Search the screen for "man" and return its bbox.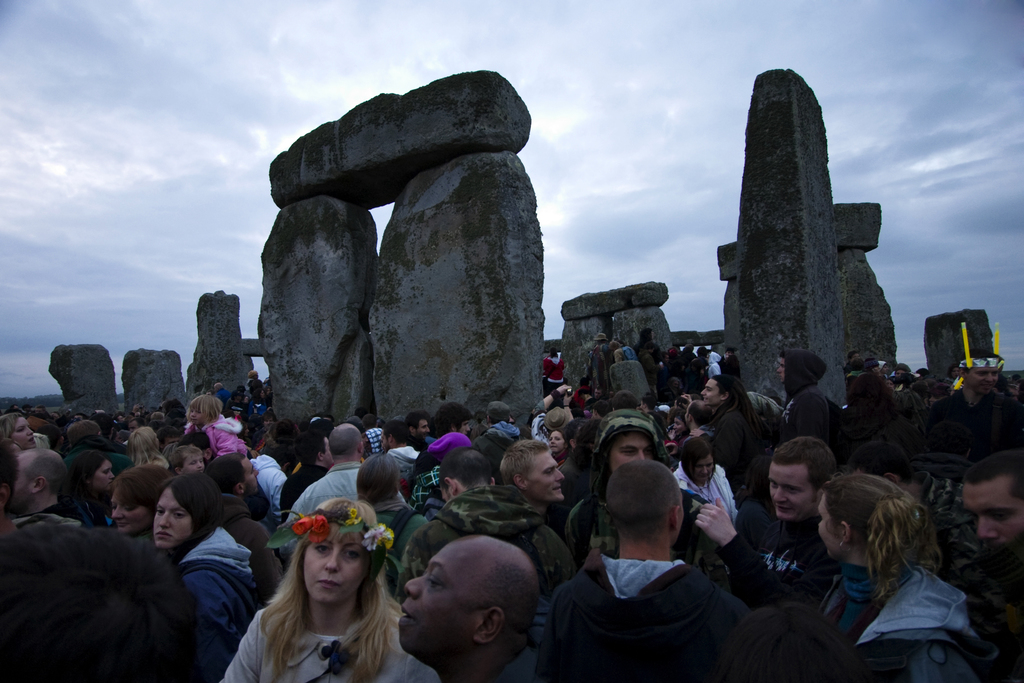
Found: {"left": 212, "top": 450, "right": 278, "bottom": 599}.
